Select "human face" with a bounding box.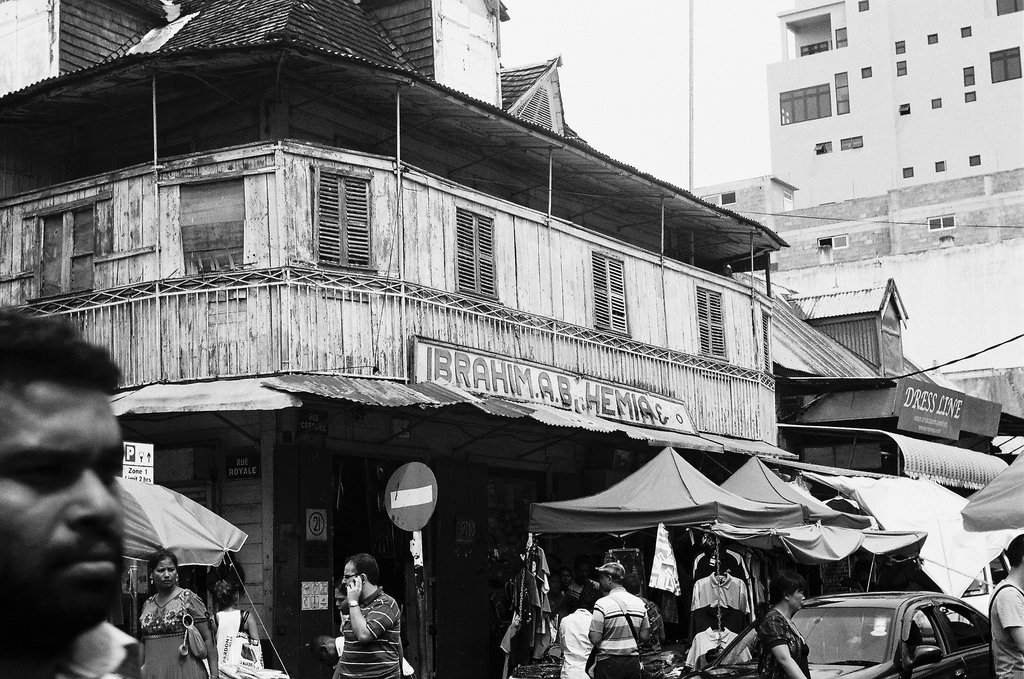
bbox=[153, 557, 177, 587].
